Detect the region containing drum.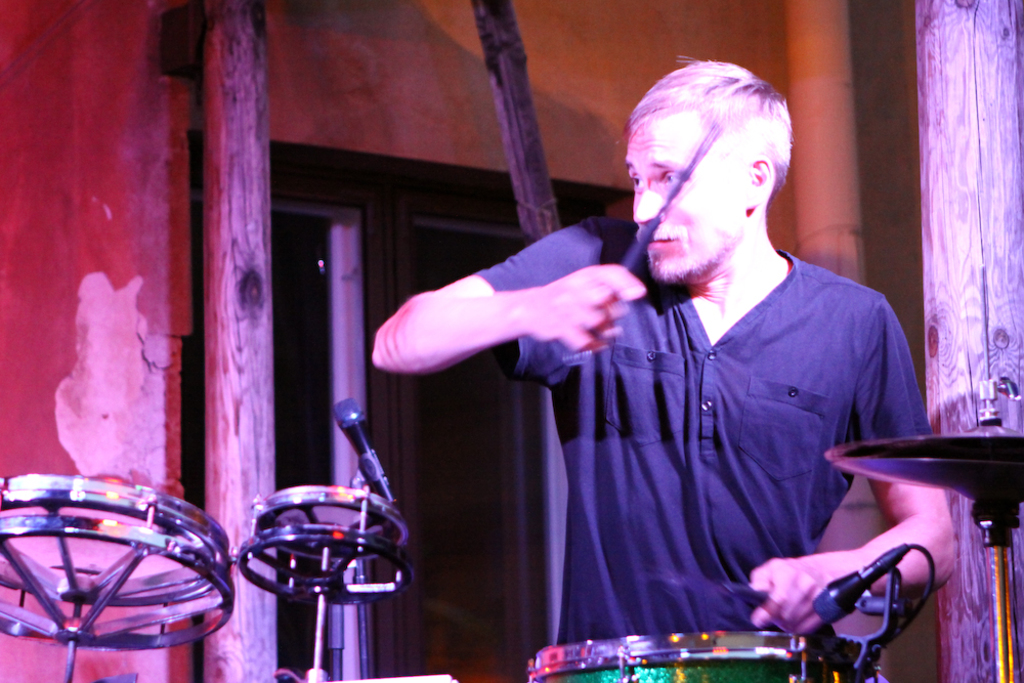
240, 482, 414, 606.
